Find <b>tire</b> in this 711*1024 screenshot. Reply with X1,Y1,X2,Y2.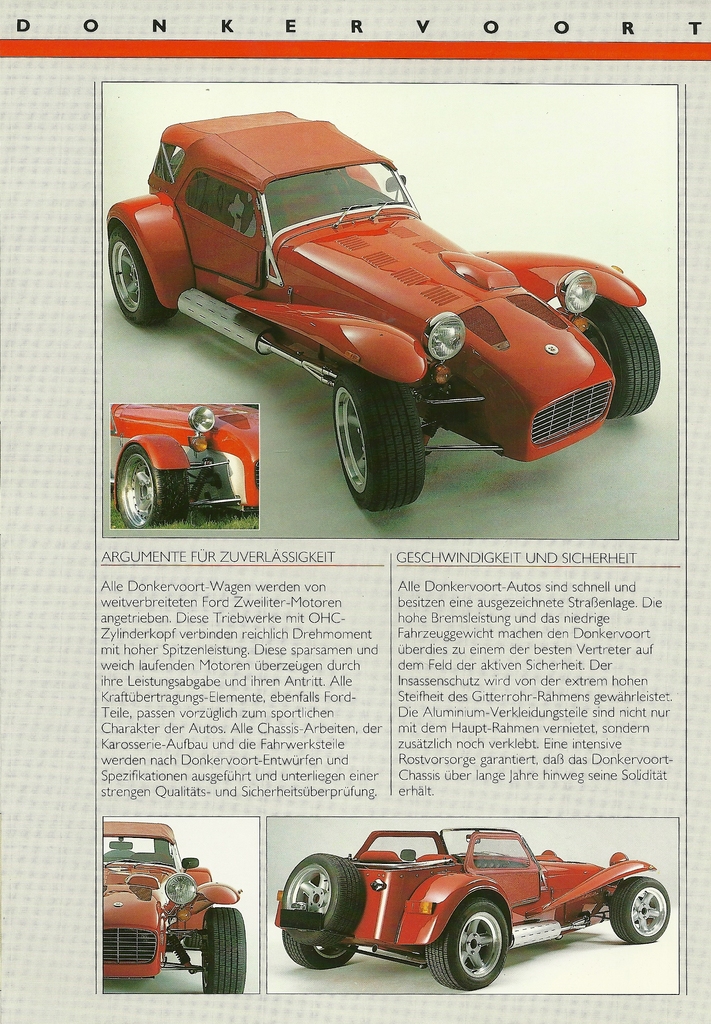
117,445,191,529.
